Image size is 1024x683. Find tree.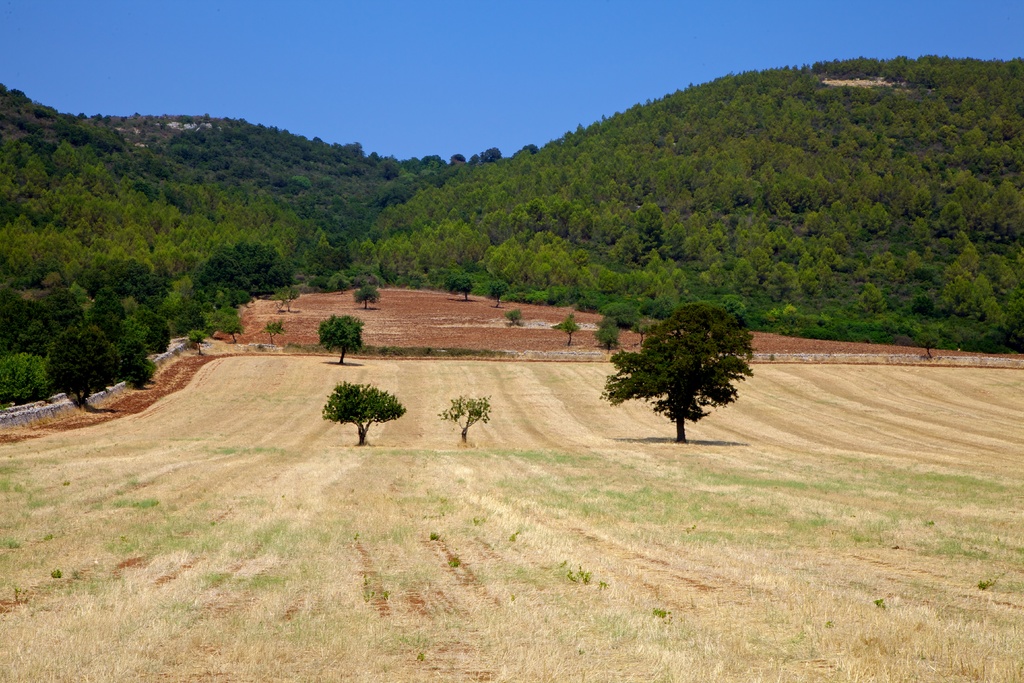
[439, 394, 493, 440].
